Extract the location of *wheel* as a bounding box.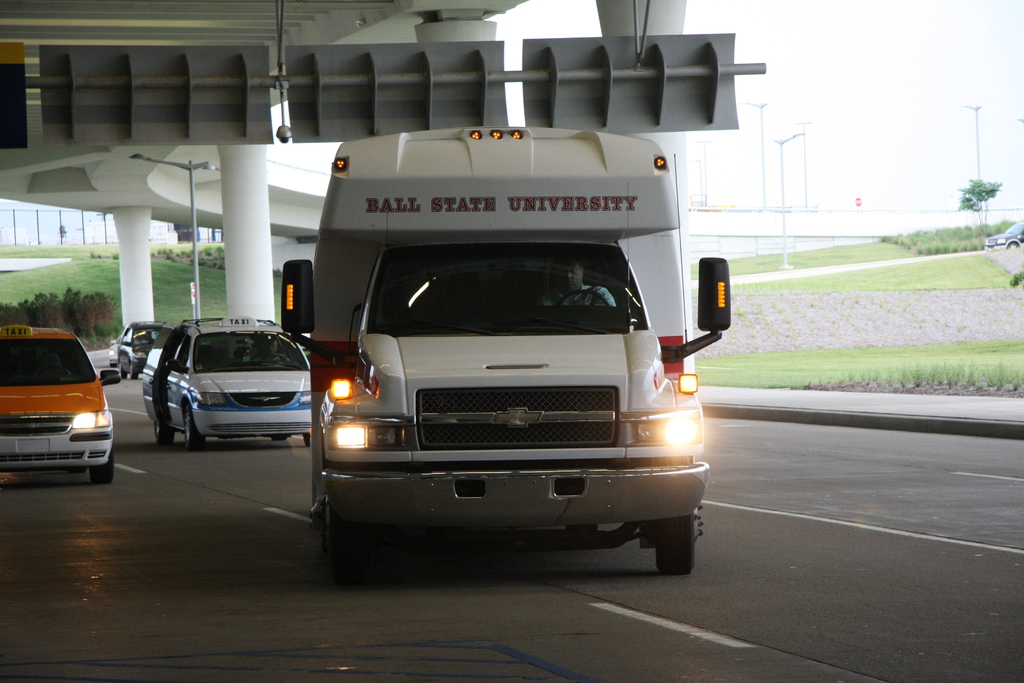
box=[180, 404, 209, 454].
